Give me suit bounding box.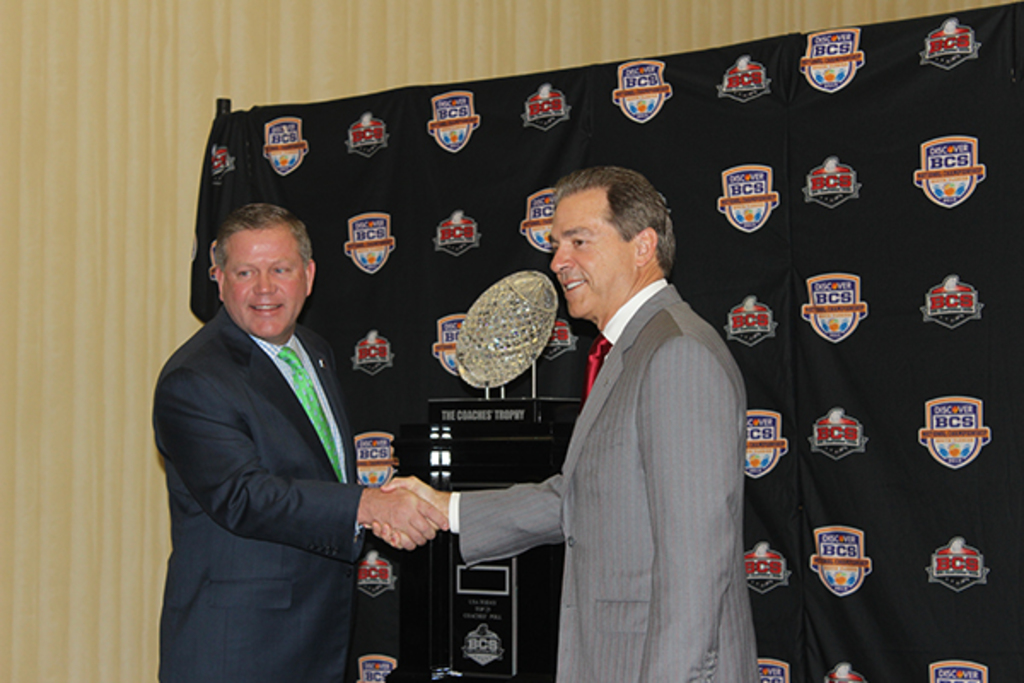
l=154, t=212, r=420, b=673.
